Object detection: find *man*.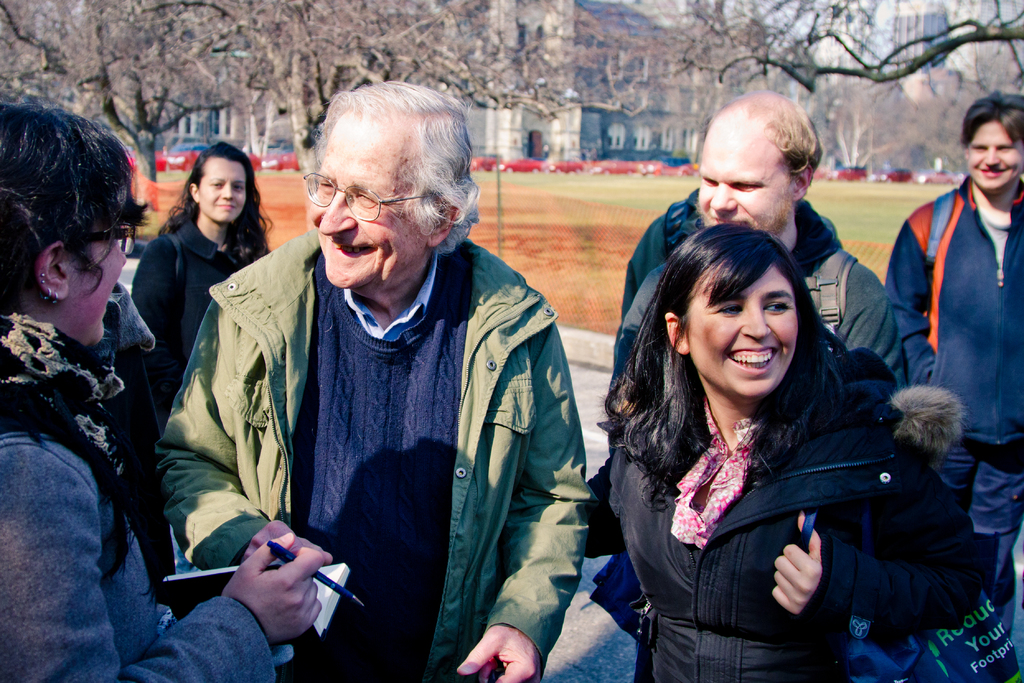
885, 92, 1023, 634.
